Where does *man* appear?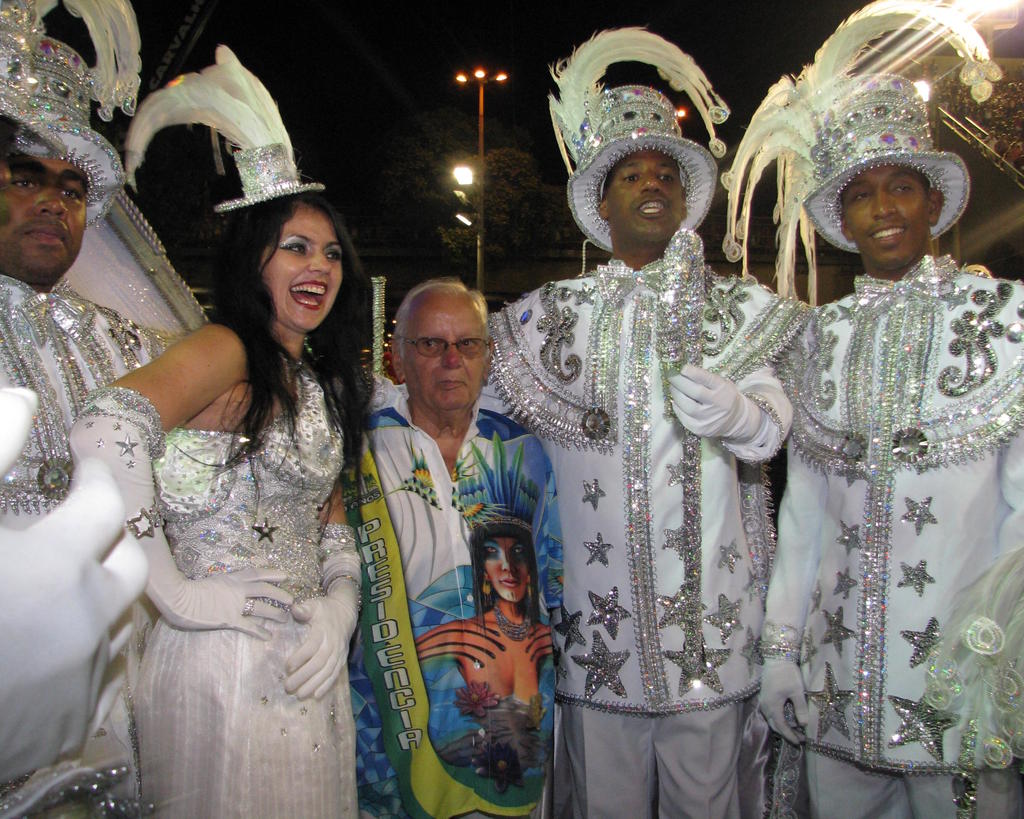
Appears at <bbox>487, 145, 796, 818</bbox>.
